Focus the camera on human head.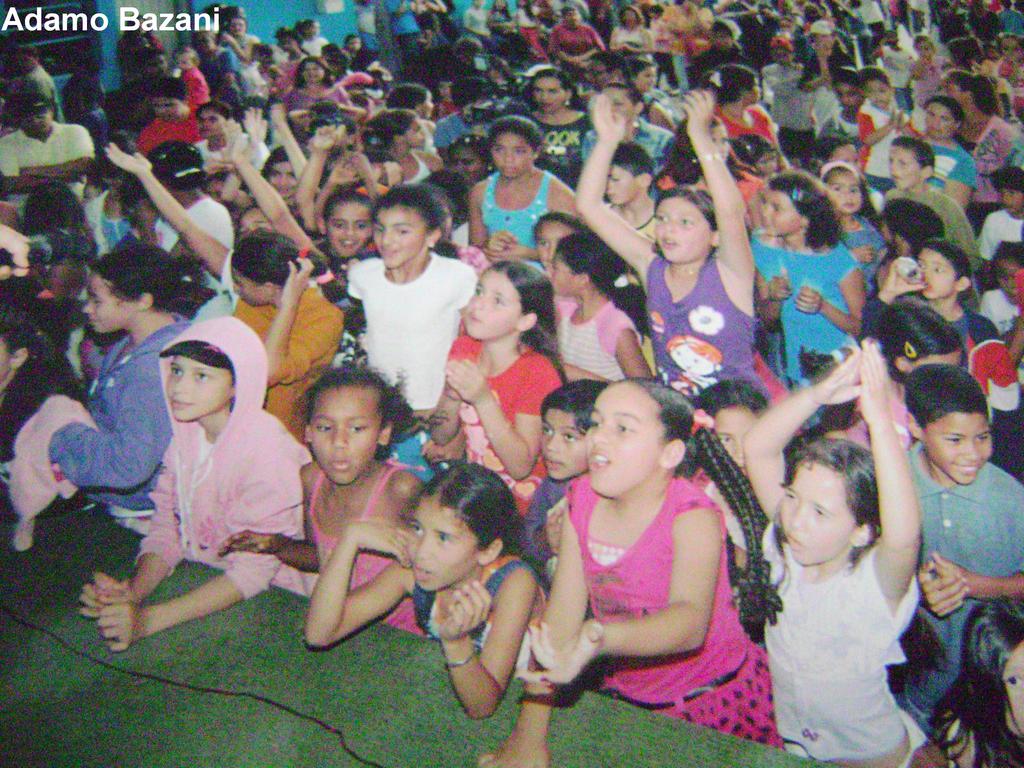
Focus region: [x1=388, y1=79, x2=434, y2=116].
